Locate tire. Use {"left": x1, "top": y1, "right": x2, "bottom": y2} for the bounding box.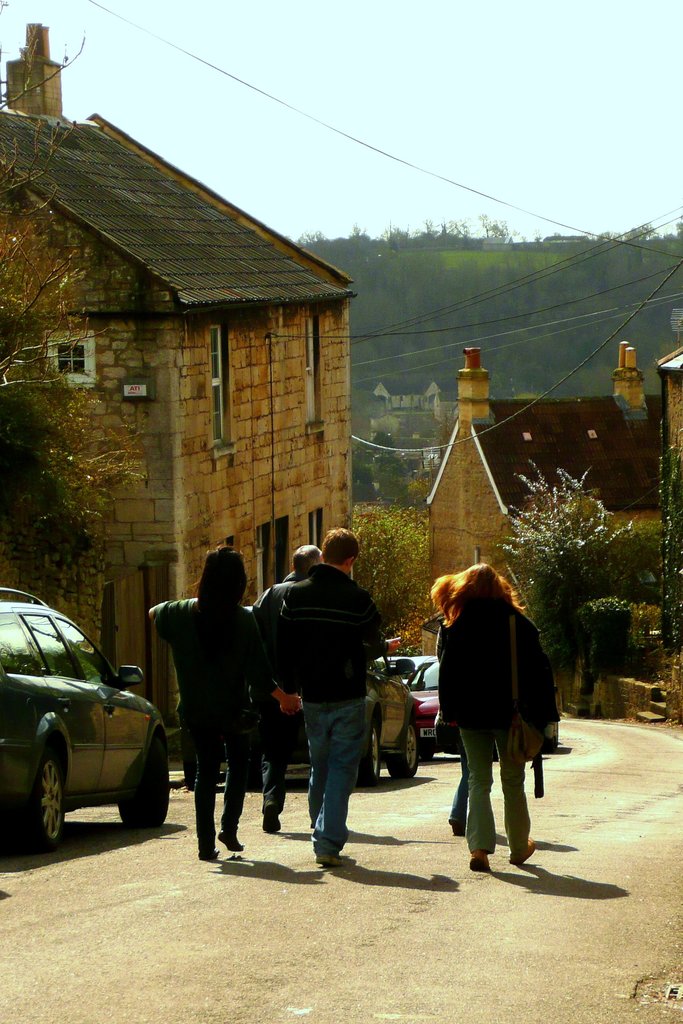
{"left": 390, "top": 721, "right": 417, "bottom": 779}.
